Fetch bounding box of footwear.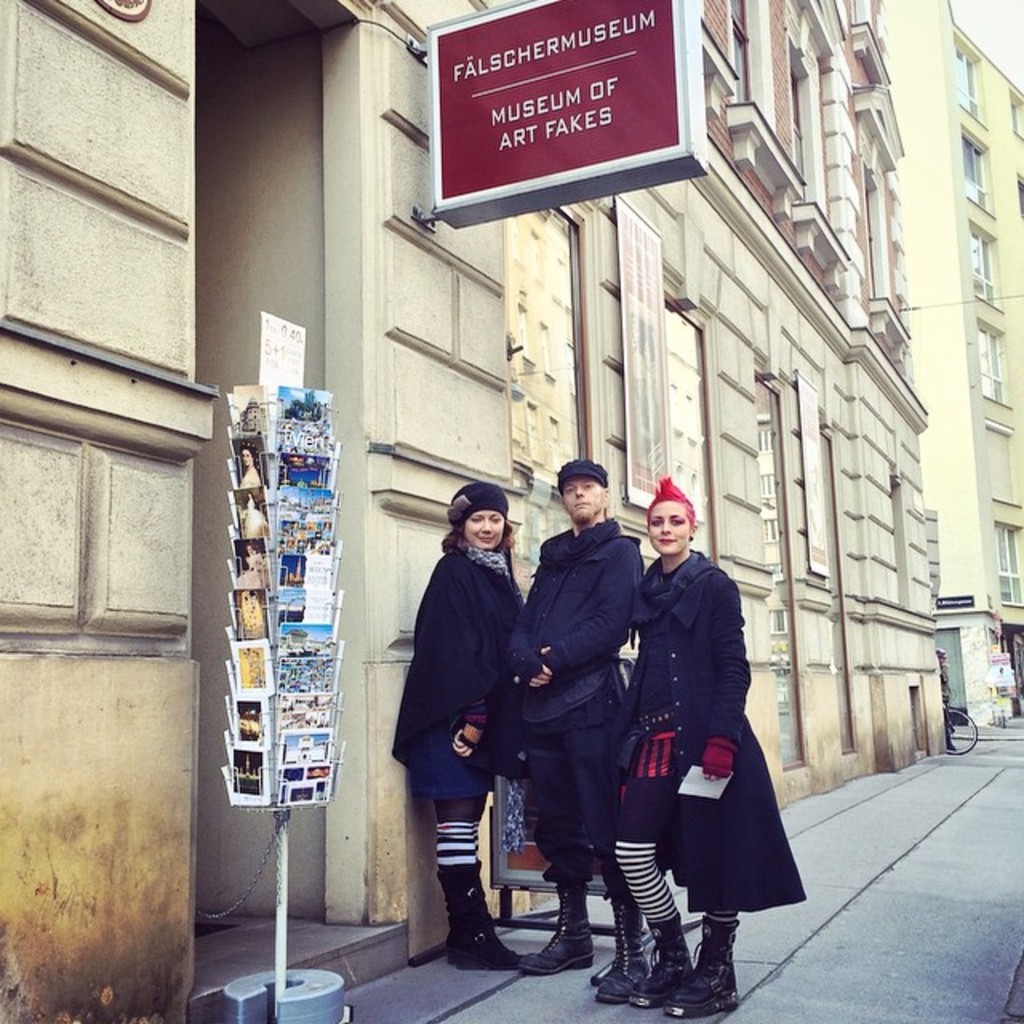
Bbox: [453, 923, 520, 971].
